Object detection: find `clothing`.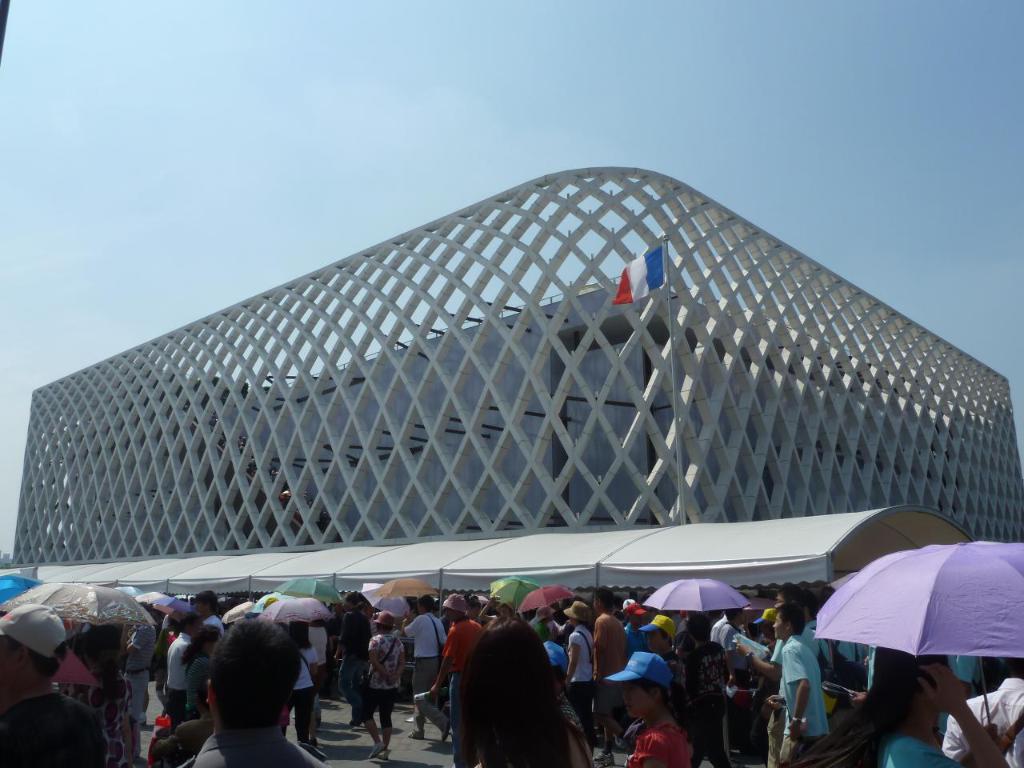
Rect(687, 642, 722, 767).
